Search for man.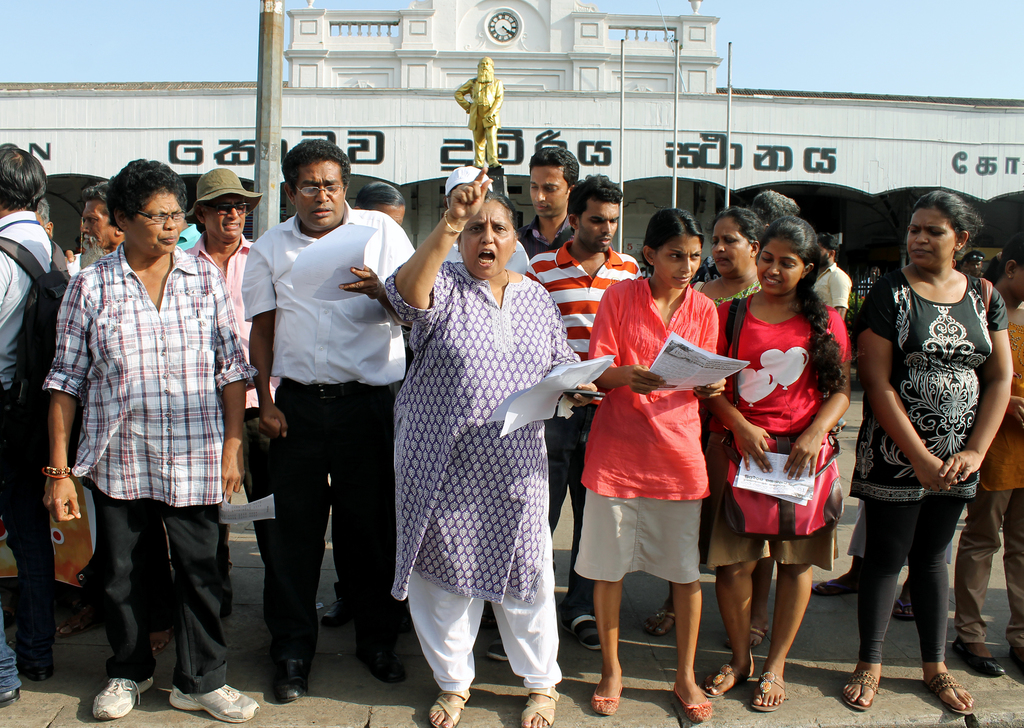
Found at 175, 162, 294, 605.
